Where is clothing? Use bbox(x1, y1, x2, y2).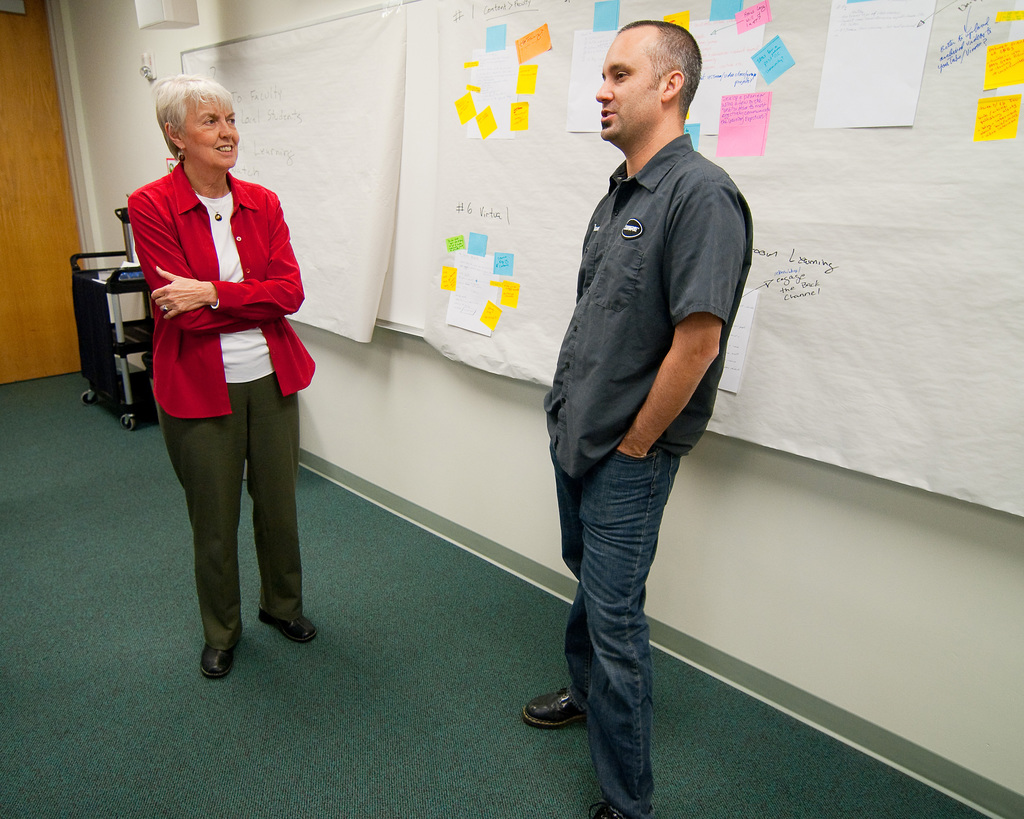
bbox(155, 366, 292, 646).
